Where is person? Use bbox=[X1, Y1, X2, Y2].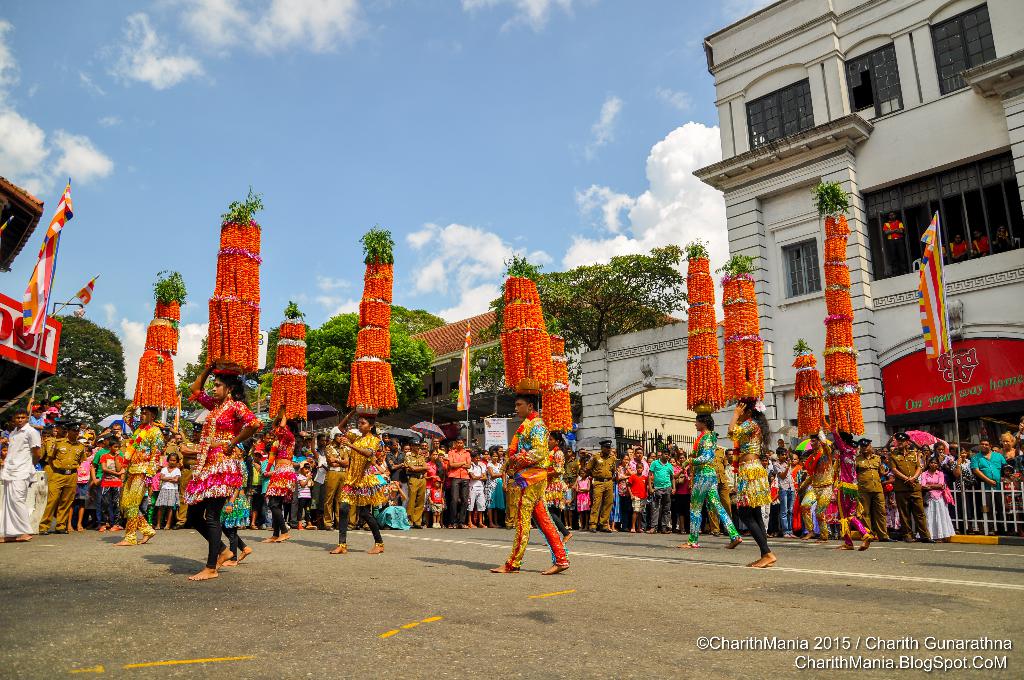
bbox=[826, 423, 874, 553].
